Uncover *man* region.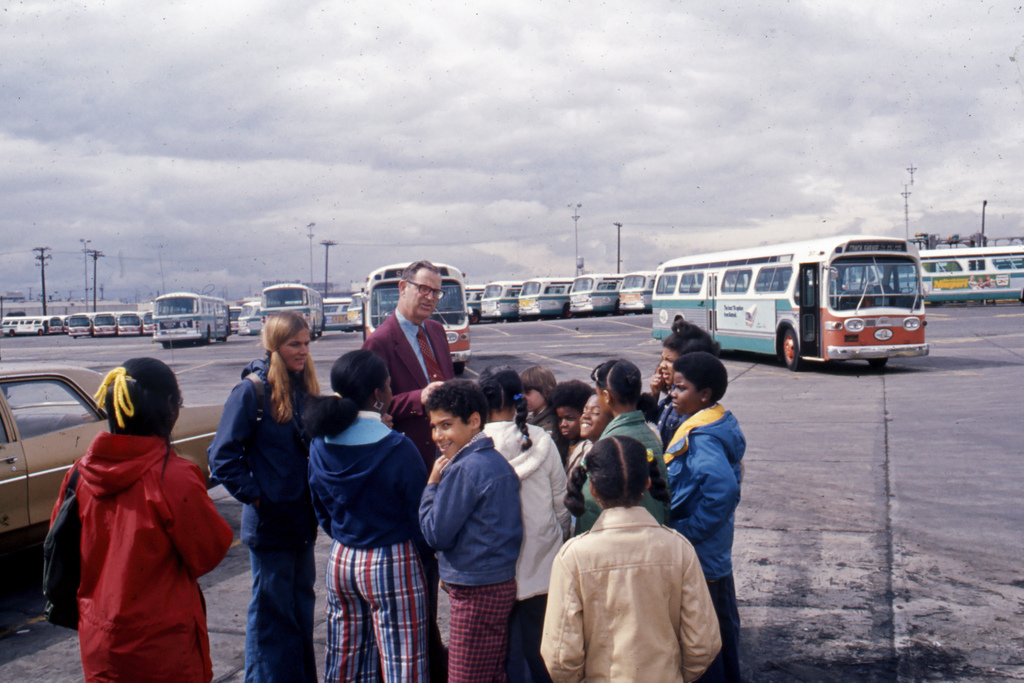
Uncovered: <box>354,268,472,415</box>.
